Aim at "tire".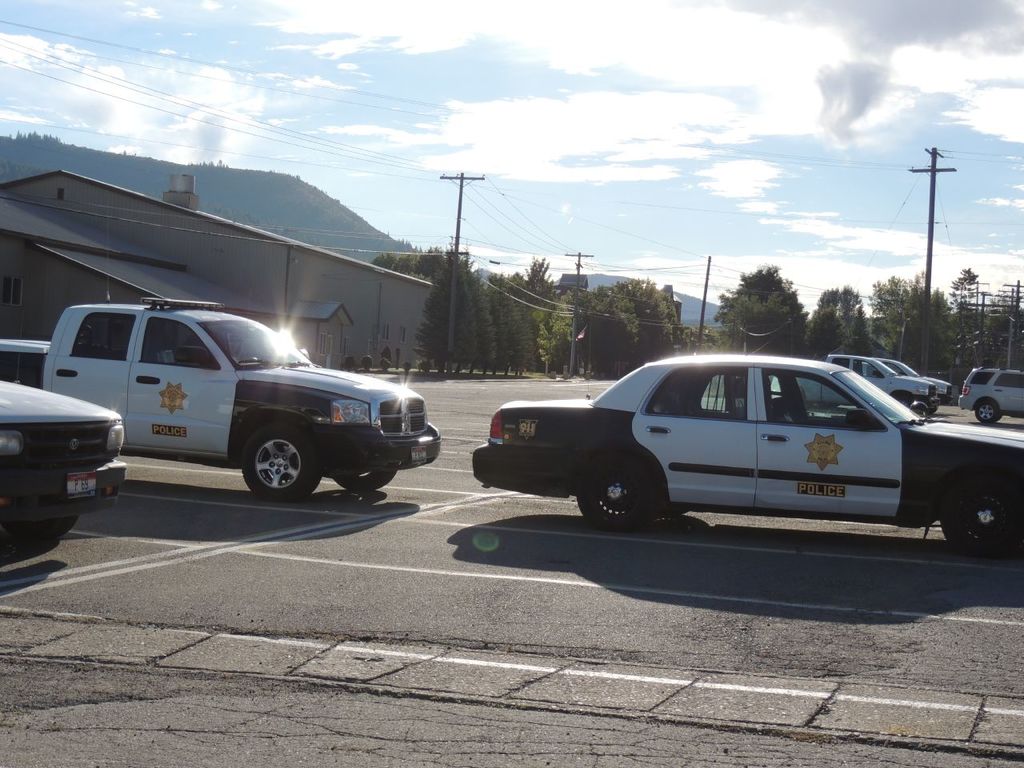
Aimed at box(974, 400, 1000, 421).
